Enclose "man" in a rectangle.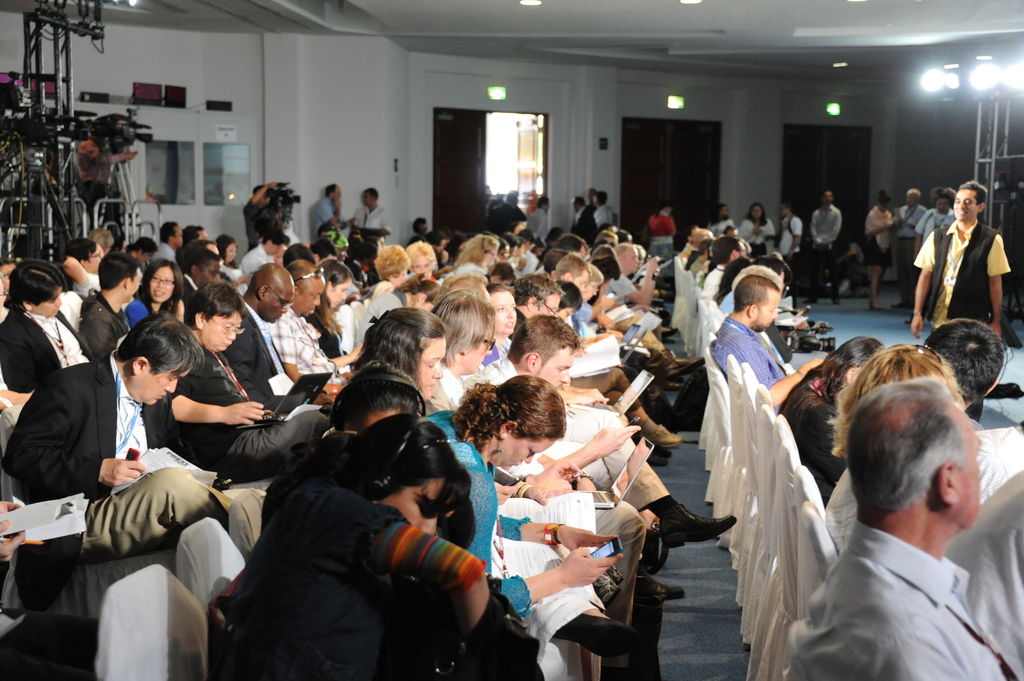
bbox=(72, 252, 150, 363).
